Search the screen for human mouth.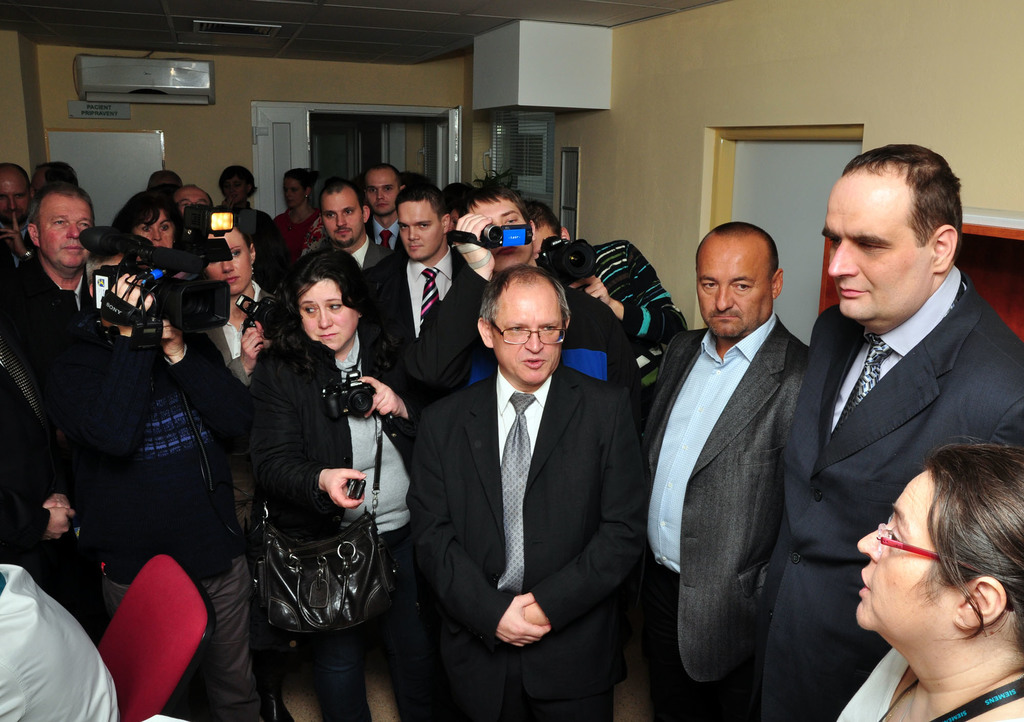
Found at box(228, 278, 241, 282).
